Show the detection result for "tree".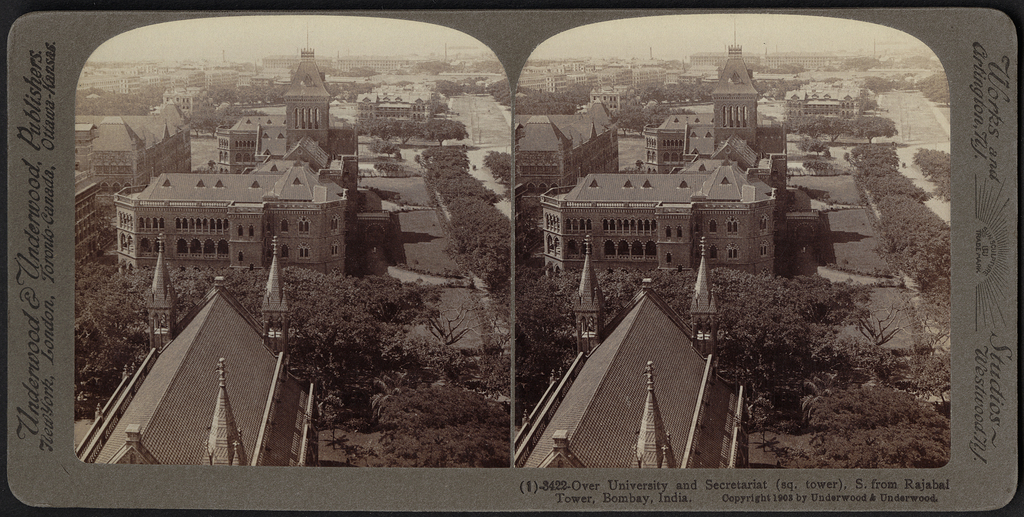
[899, 344, 944, 423].
